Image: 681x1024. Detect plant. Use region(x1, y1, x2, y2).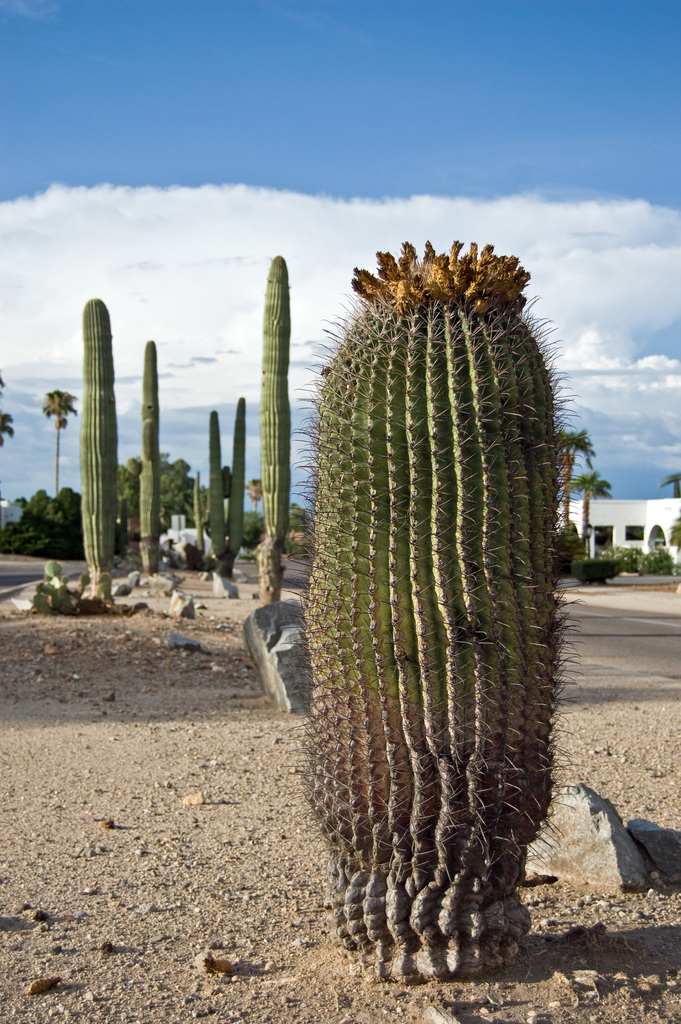
region(225, 399, 248, 569).
